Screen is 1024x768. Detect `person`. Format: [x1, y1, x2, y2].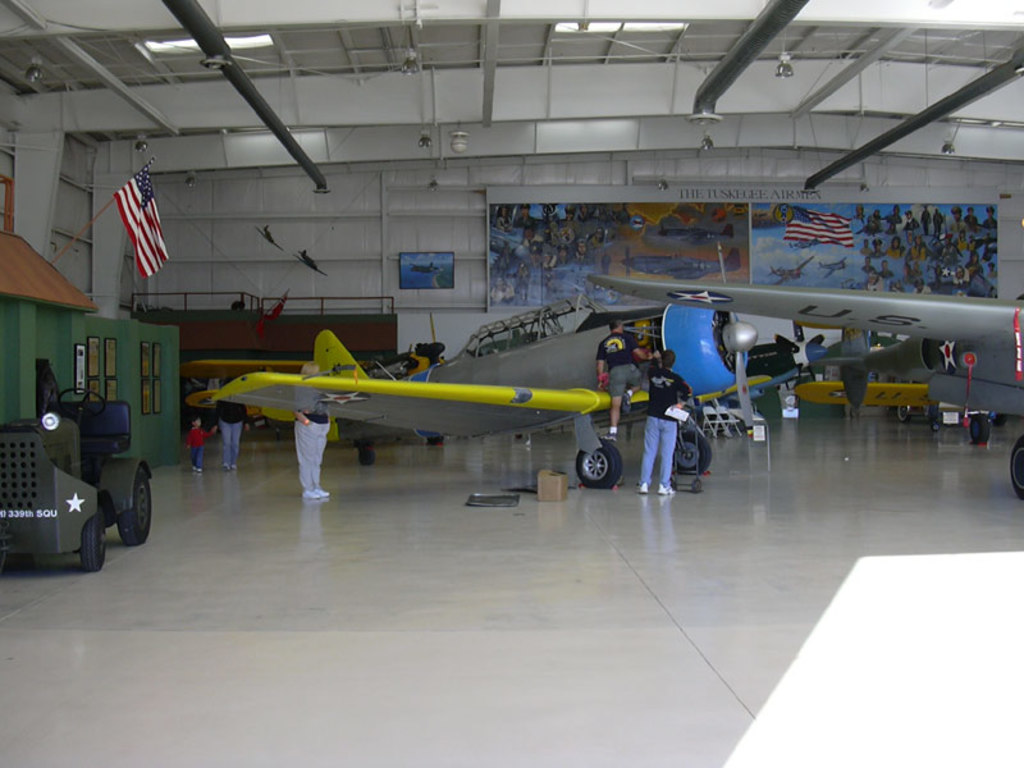
[214, 378, 250, 467].
